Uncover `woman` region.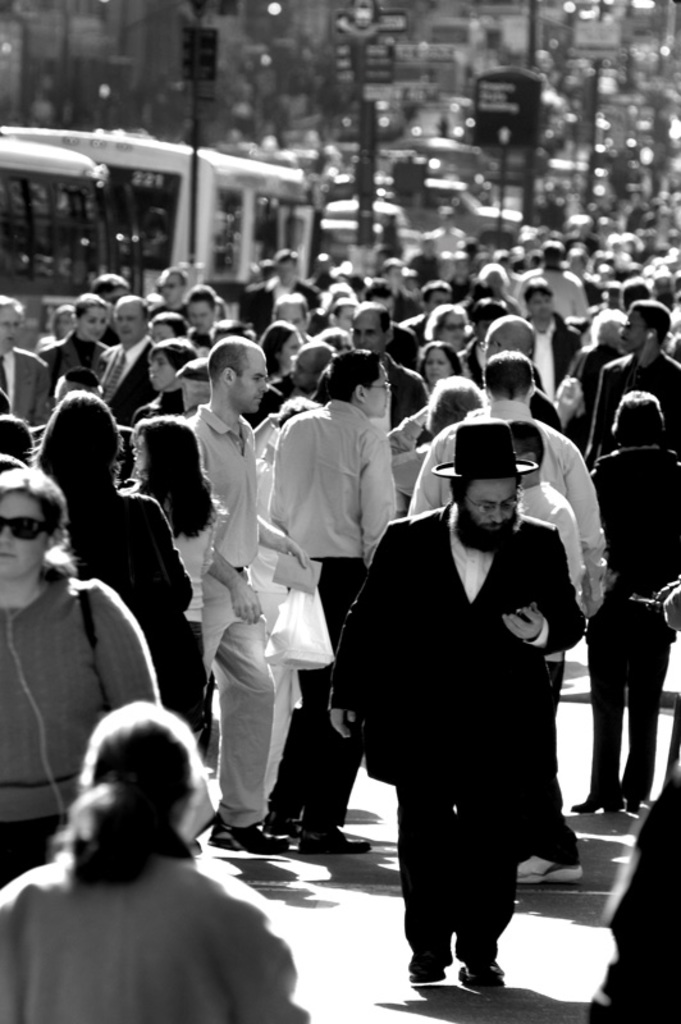
Uncovered: rect(118, 419, 218, 705).
